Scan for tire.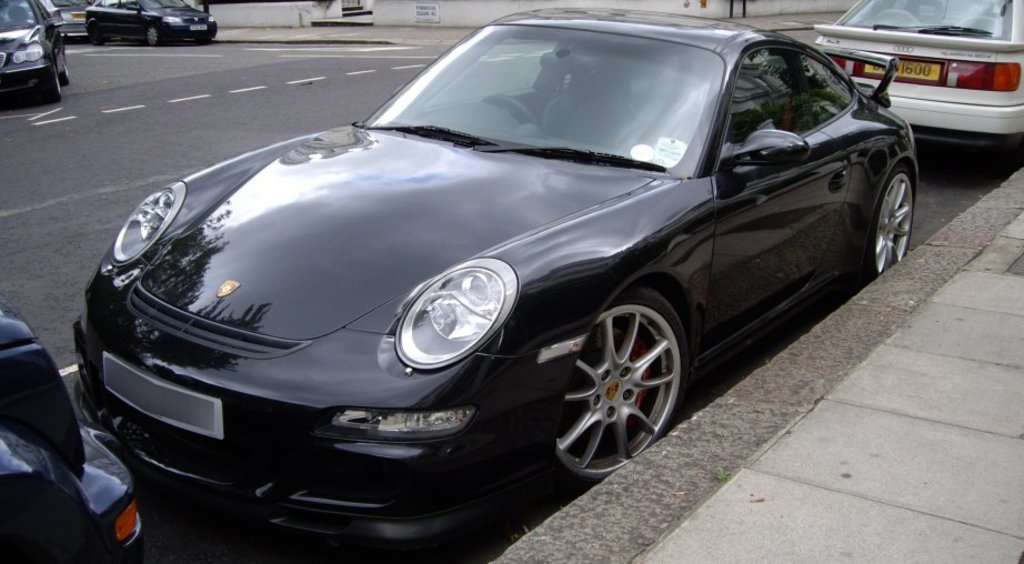
Scan result: bbox=[39, 57, 64, 105].
